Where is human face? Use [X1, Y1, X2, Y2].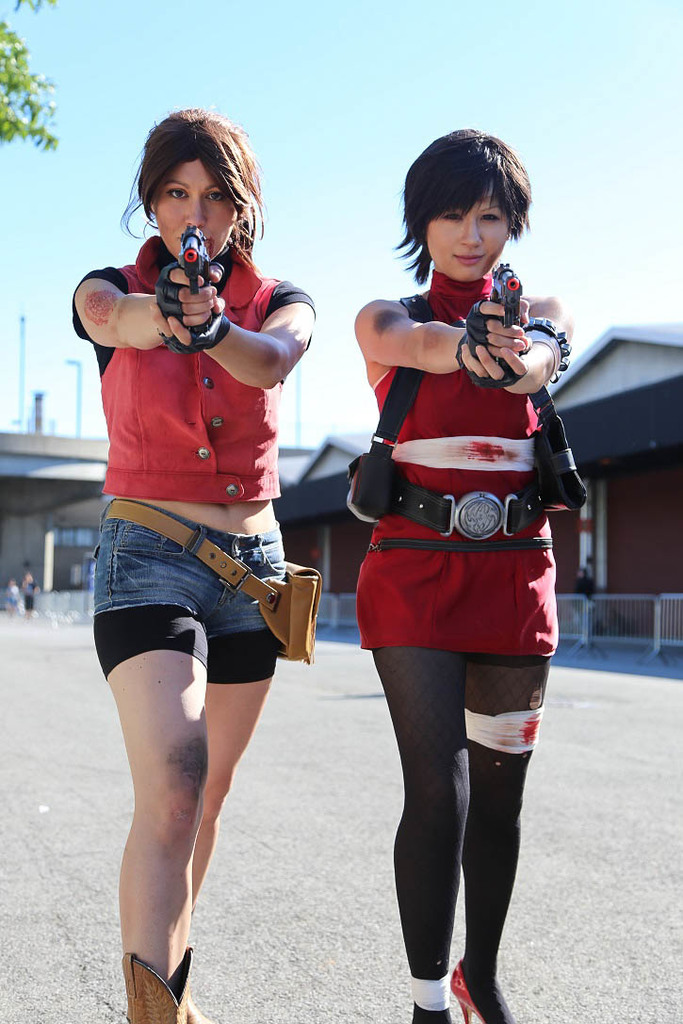
[426, 186, 504, 290].
